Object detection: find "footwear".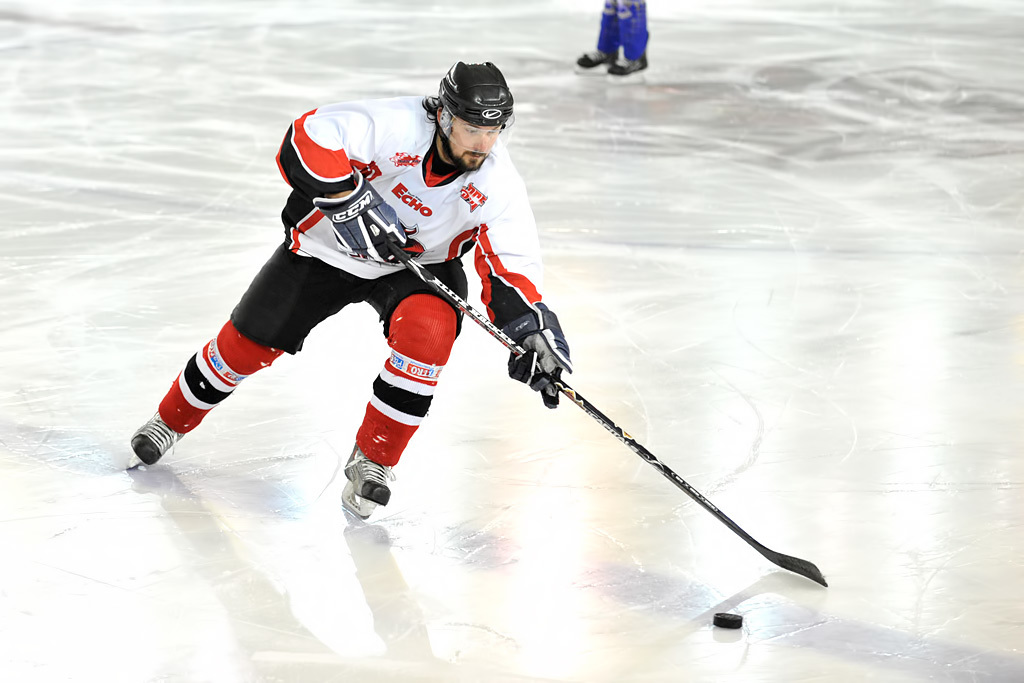
box(129, 408, 181, 466).
